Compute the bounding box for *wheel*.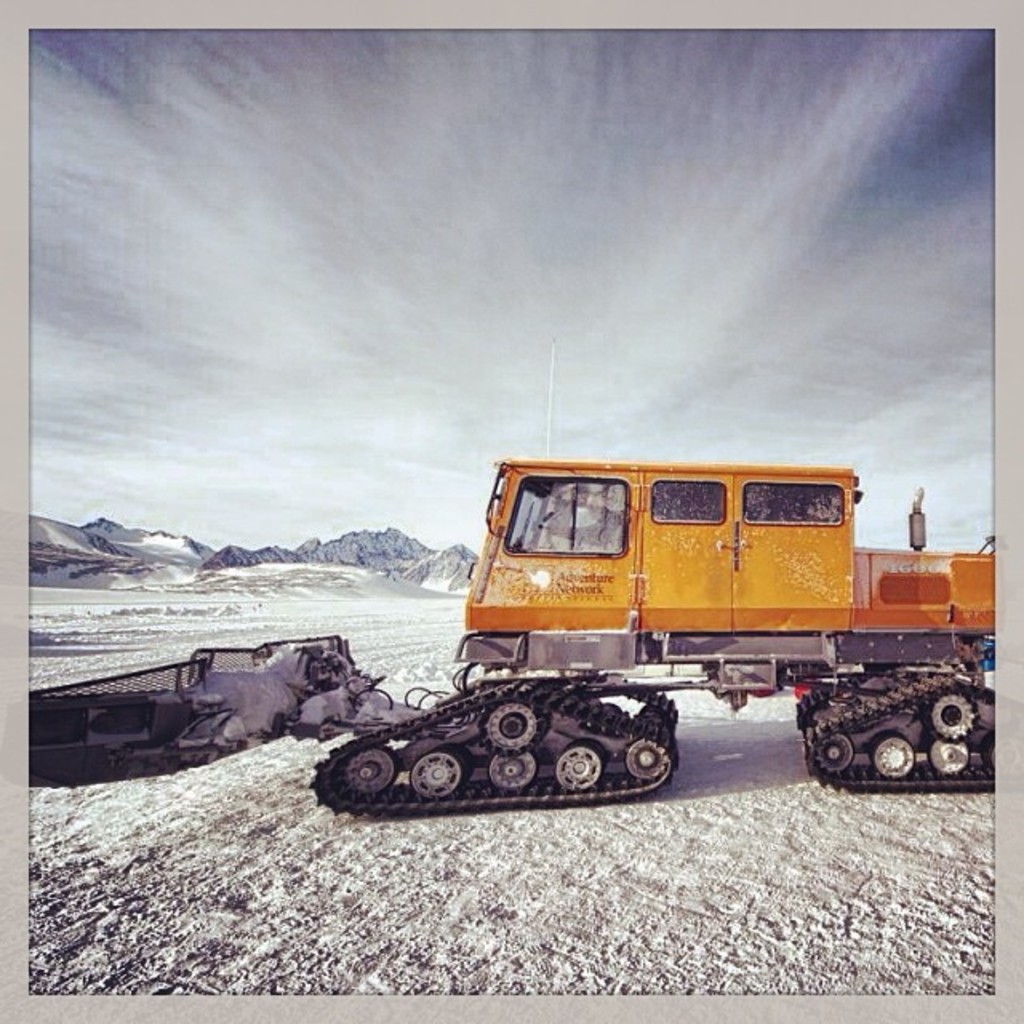
[624,741,672,781].
